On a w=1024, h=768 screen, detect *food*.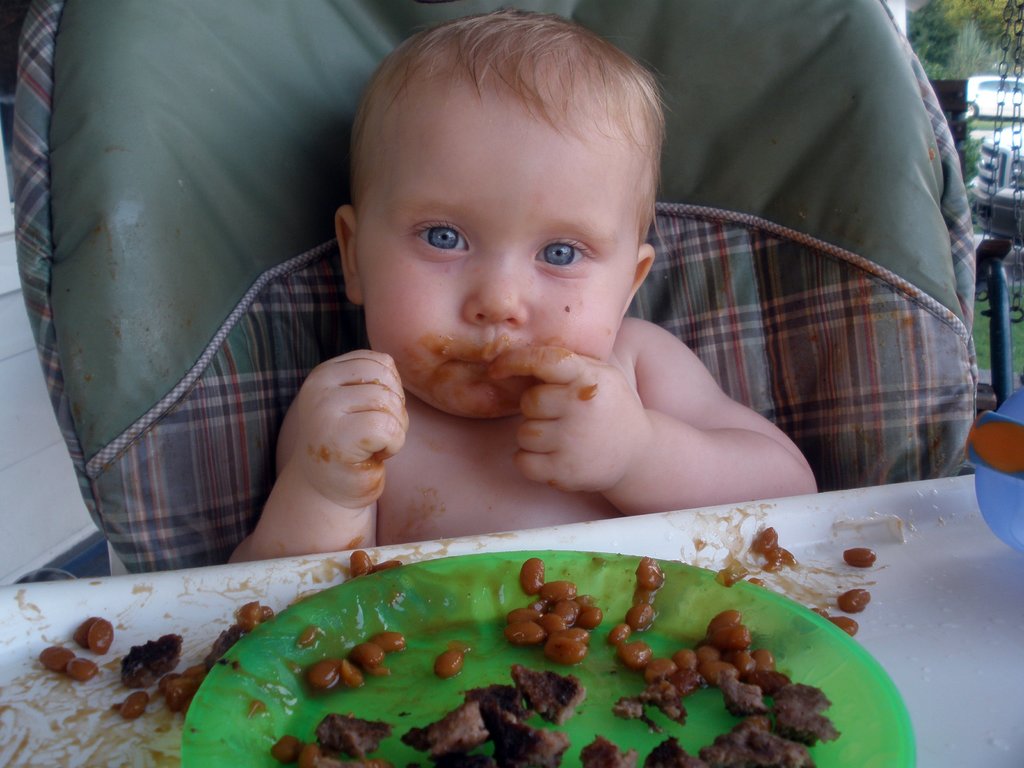
{"x1": 75, "y1": 616, "x2": 104, "y2": 648}.
